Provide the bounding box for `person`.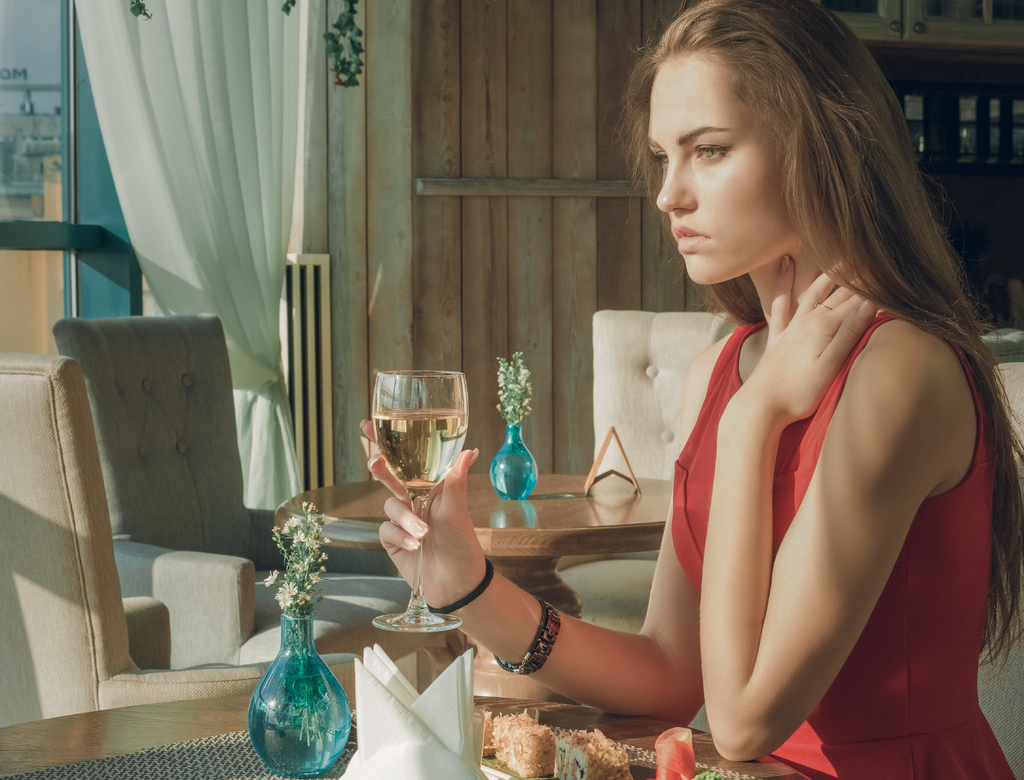
x1=488, y1=51, x2=981, y2=767.
